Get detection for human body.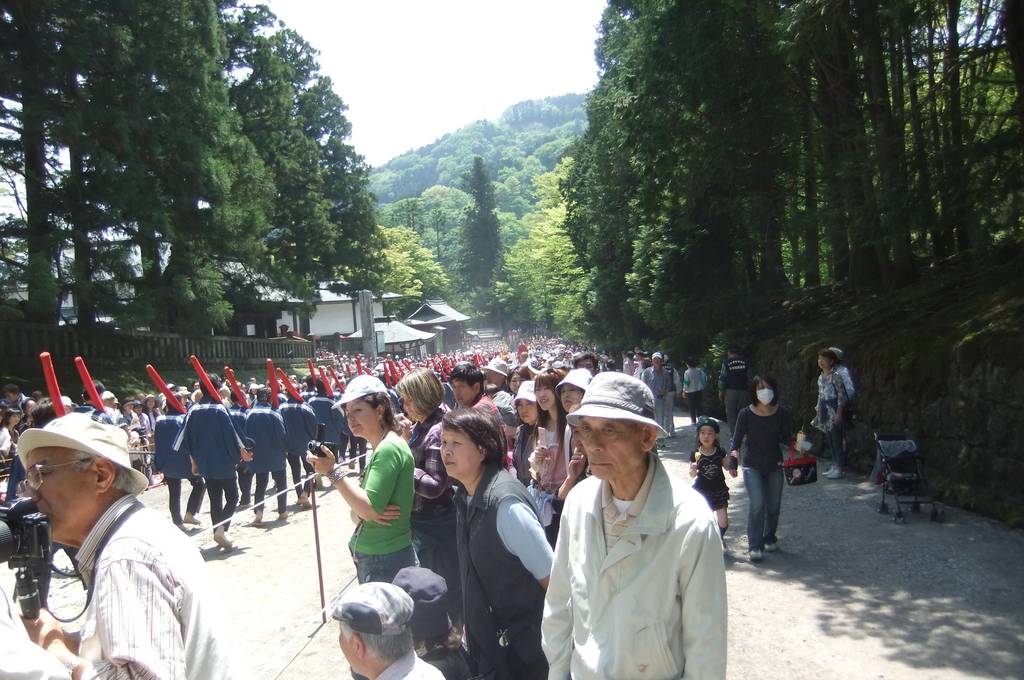
Detection: BBox(225, 389, 250, 497).
